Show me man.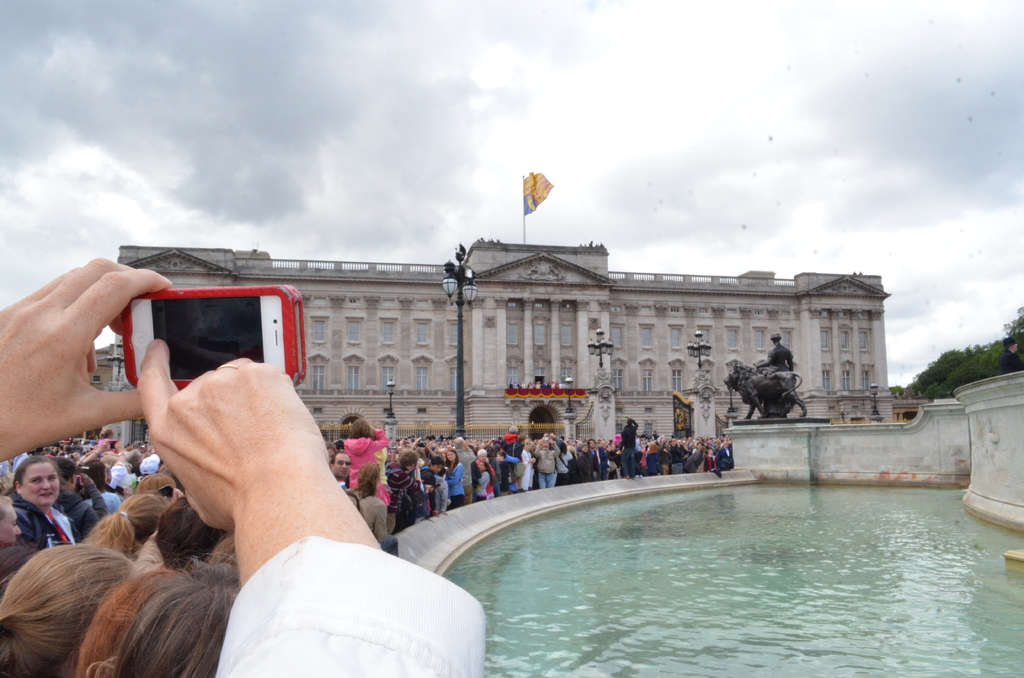
man is here: [753,333,799,421].
